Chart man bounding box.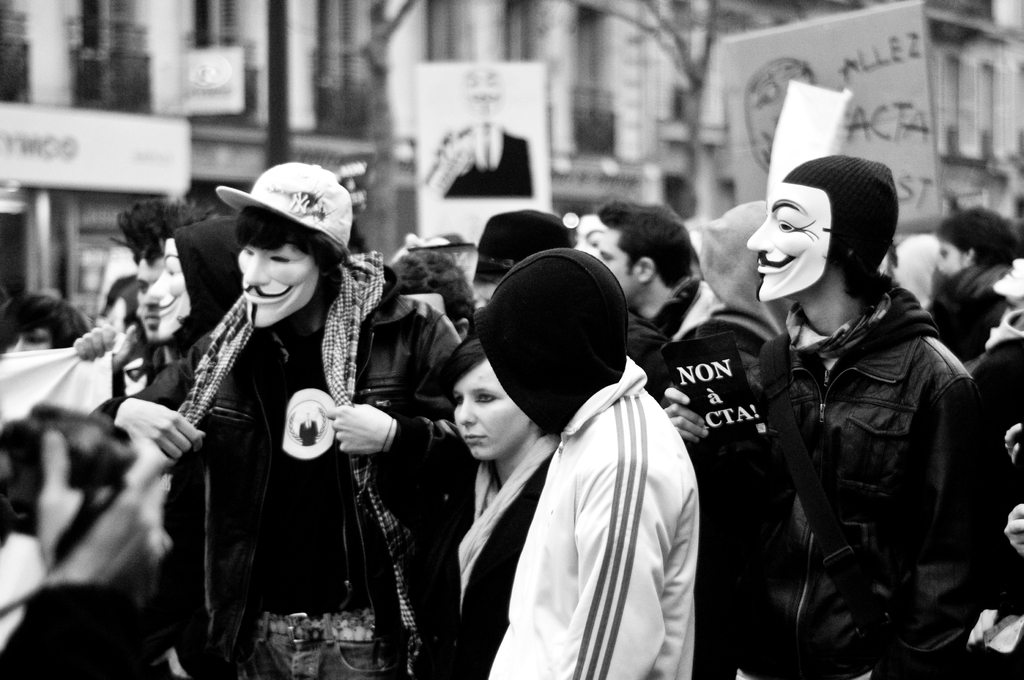
Charted: (701,123,996,673).
